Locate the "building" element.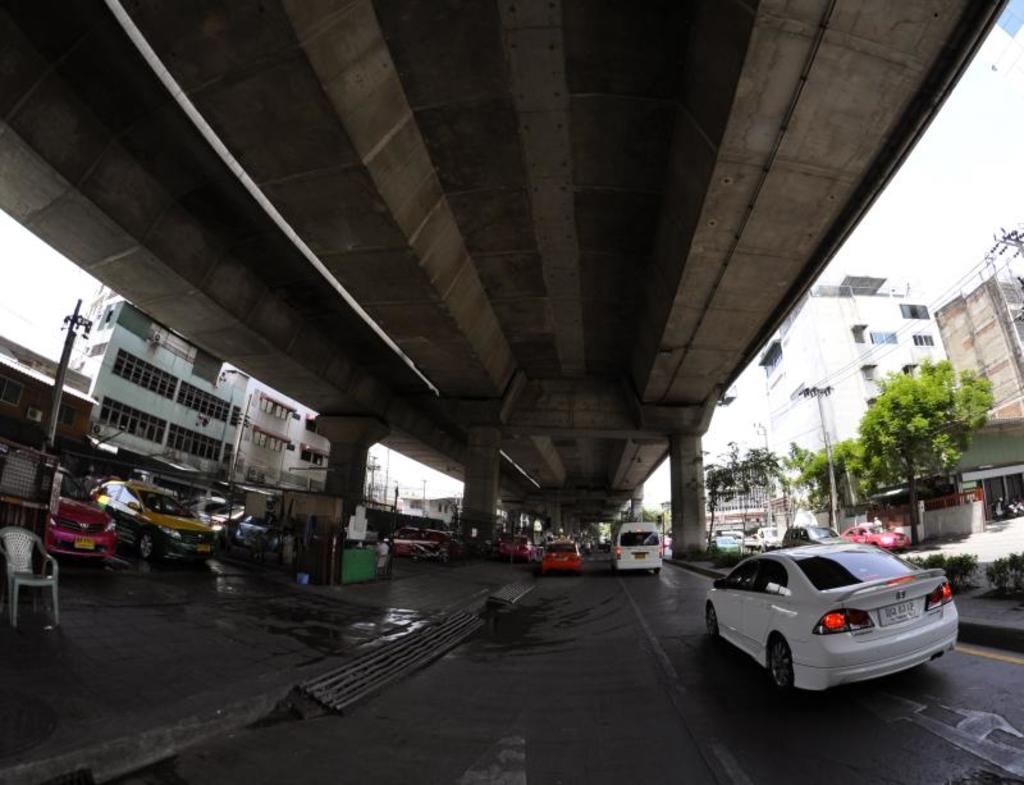
Element bbox: 754 278 959 496.
